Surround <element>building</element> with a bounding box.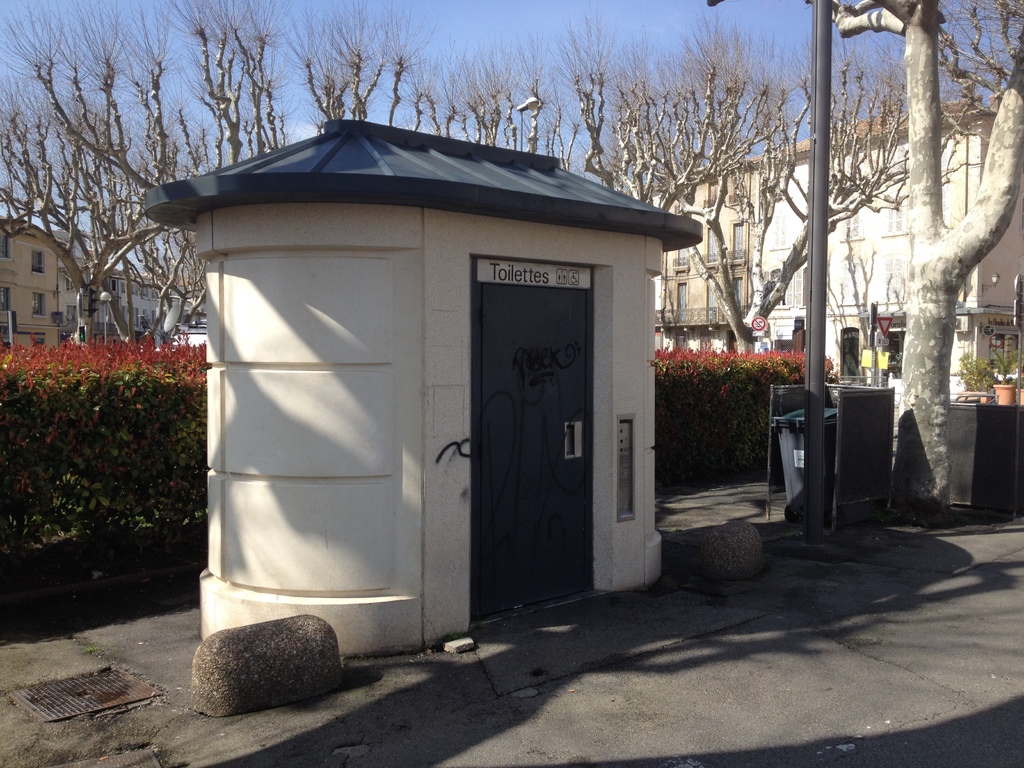
select_region(653, 99, 1023, 401).
